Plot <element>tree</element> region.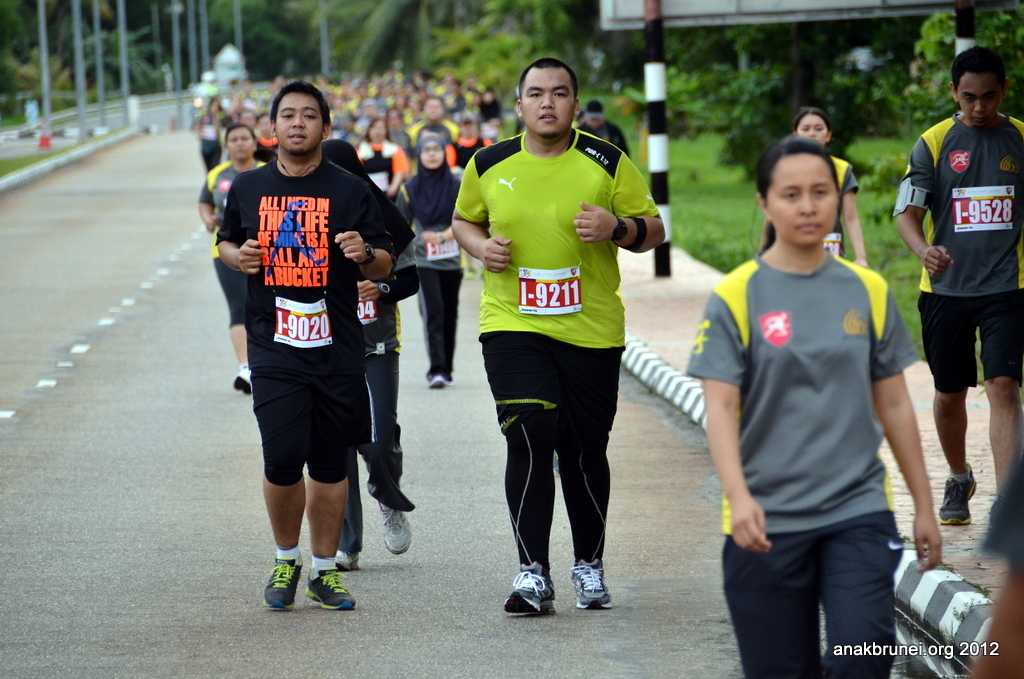
Plotted at 425, 0, 584, 112.
